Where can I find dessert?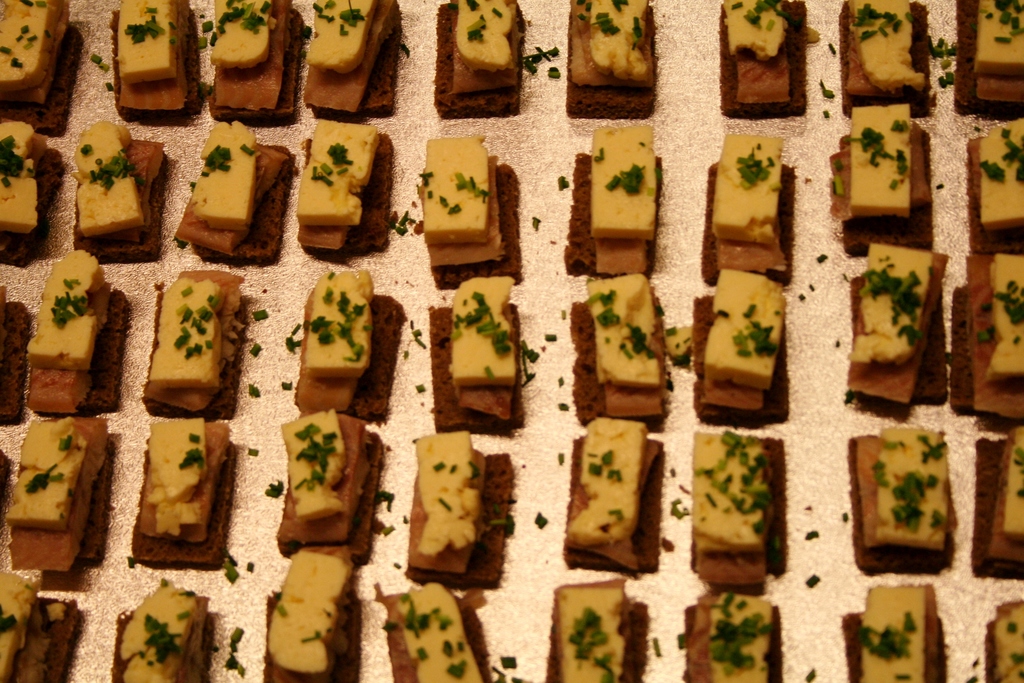
You can find it at region(74, 121, 173, 264).
